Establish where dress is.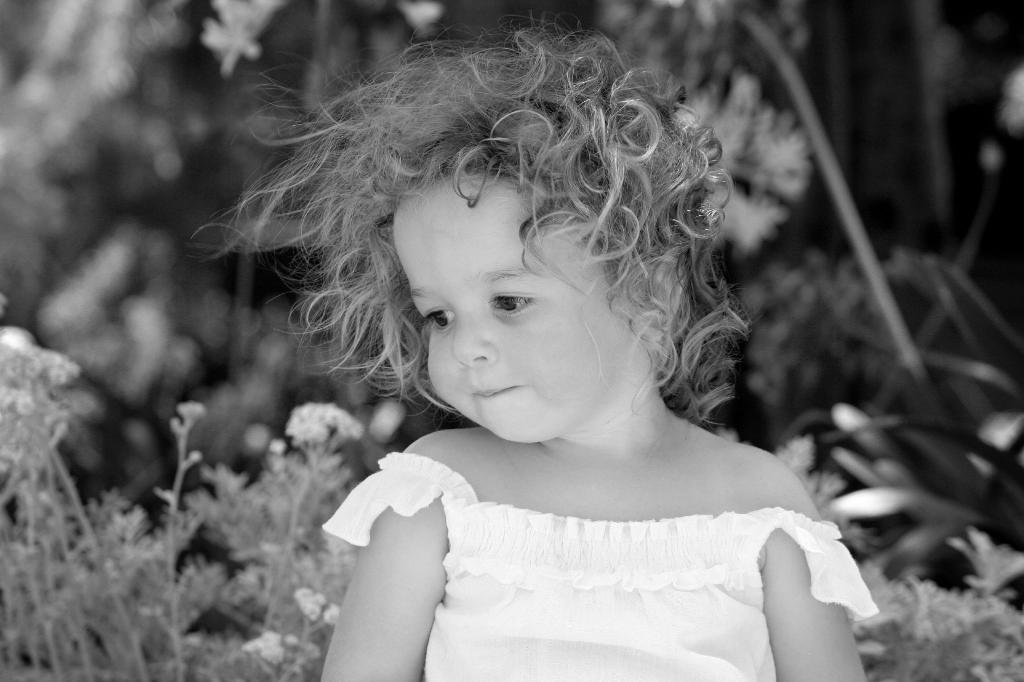
Established at BBox(324, 450, 881, 681).
